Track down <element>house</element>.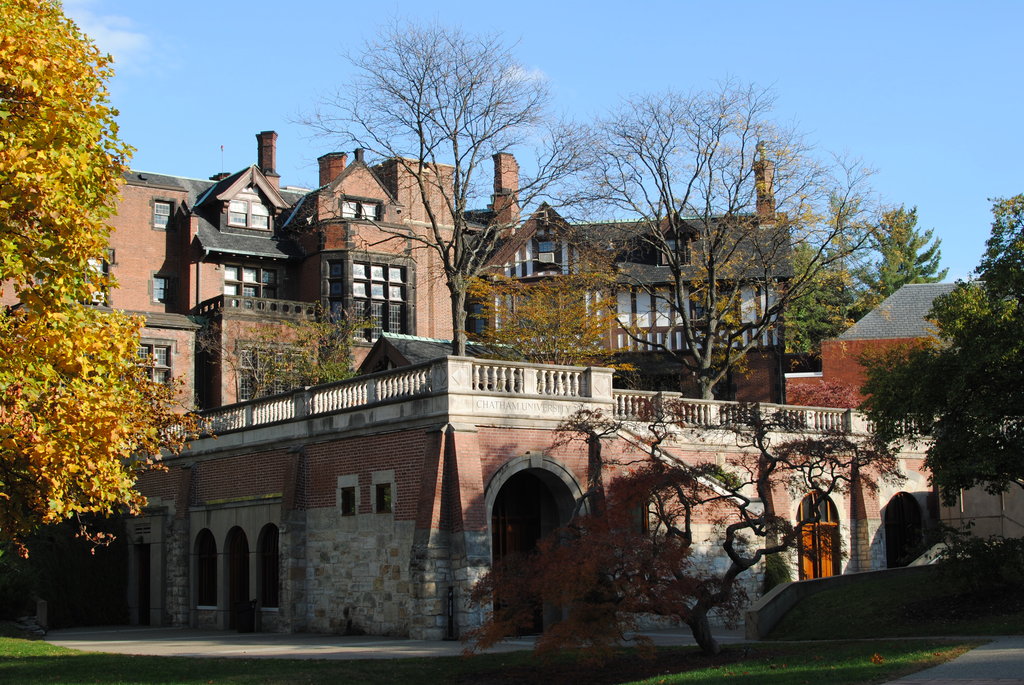
Tracked to x1=727 y1=467 x2=1023 y2=649.
